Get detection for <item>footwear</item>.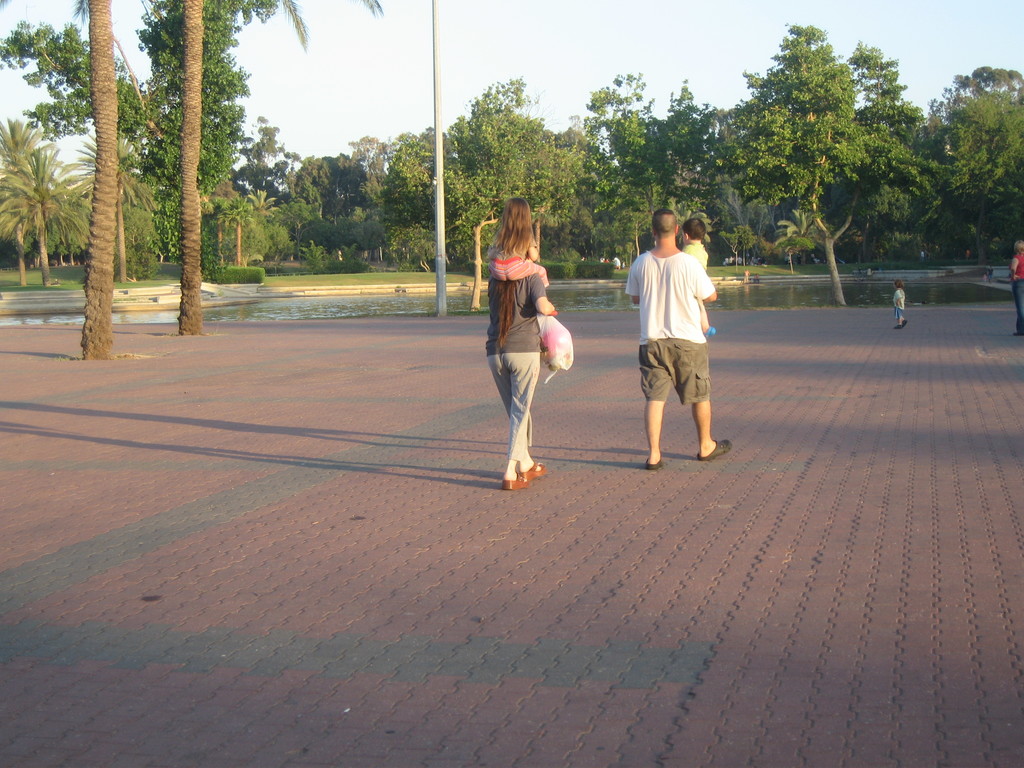
Detection: 518 462 550 478.
